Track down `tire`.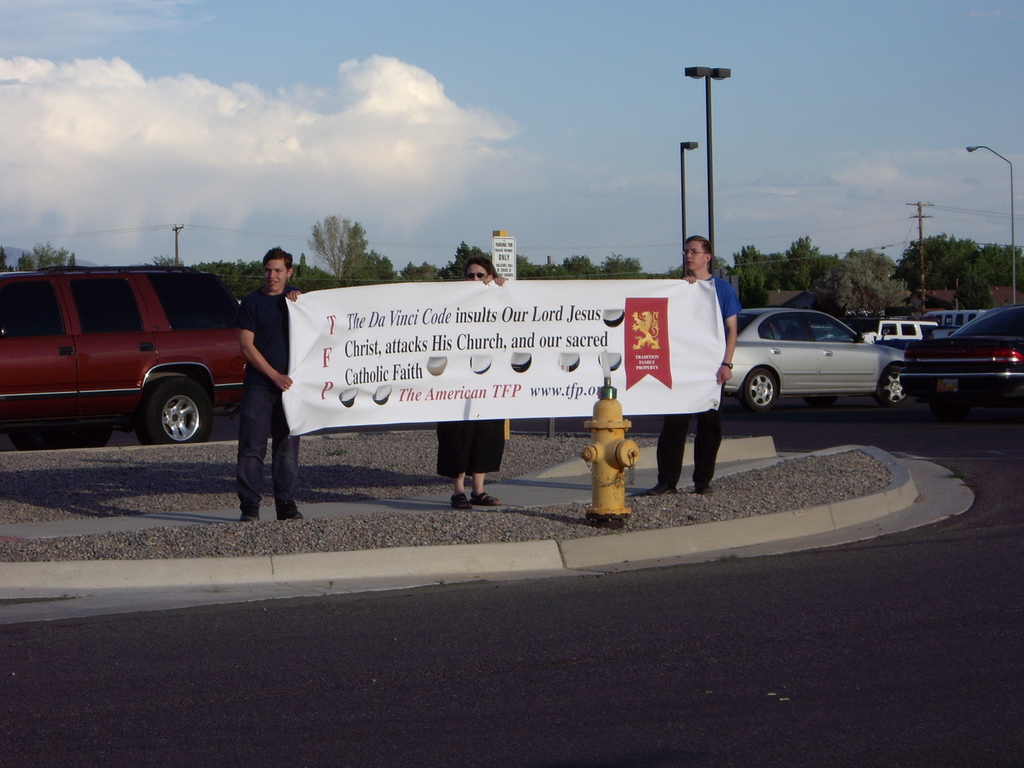
Tracked to 878,363,905,410.
